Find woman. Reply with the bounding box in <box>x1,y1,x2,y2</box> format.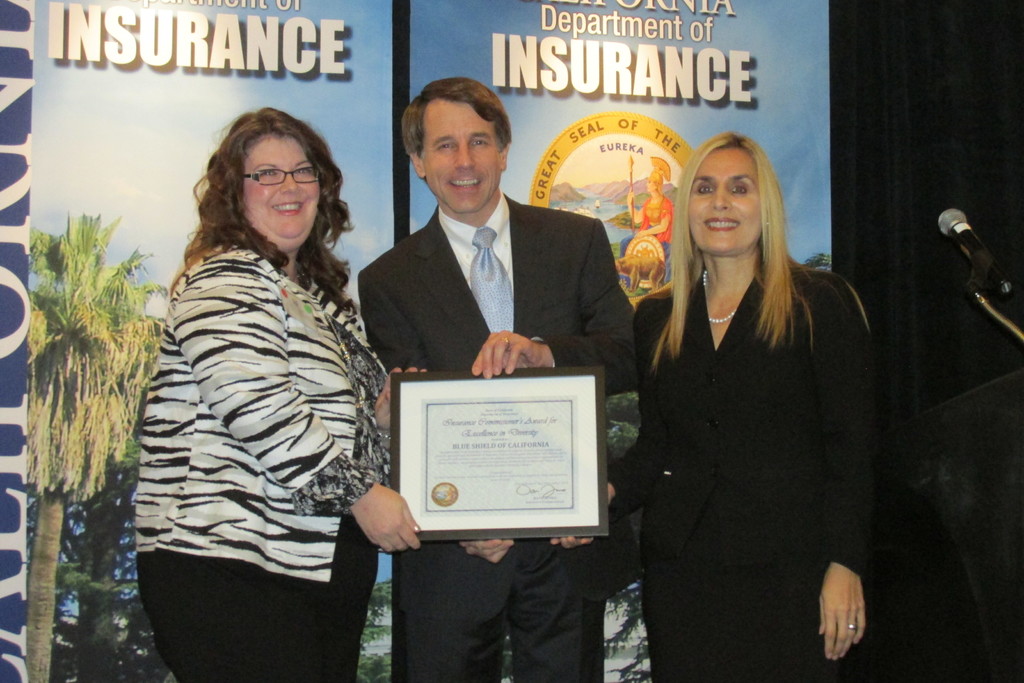
<box>138,104,430,682</box>.
